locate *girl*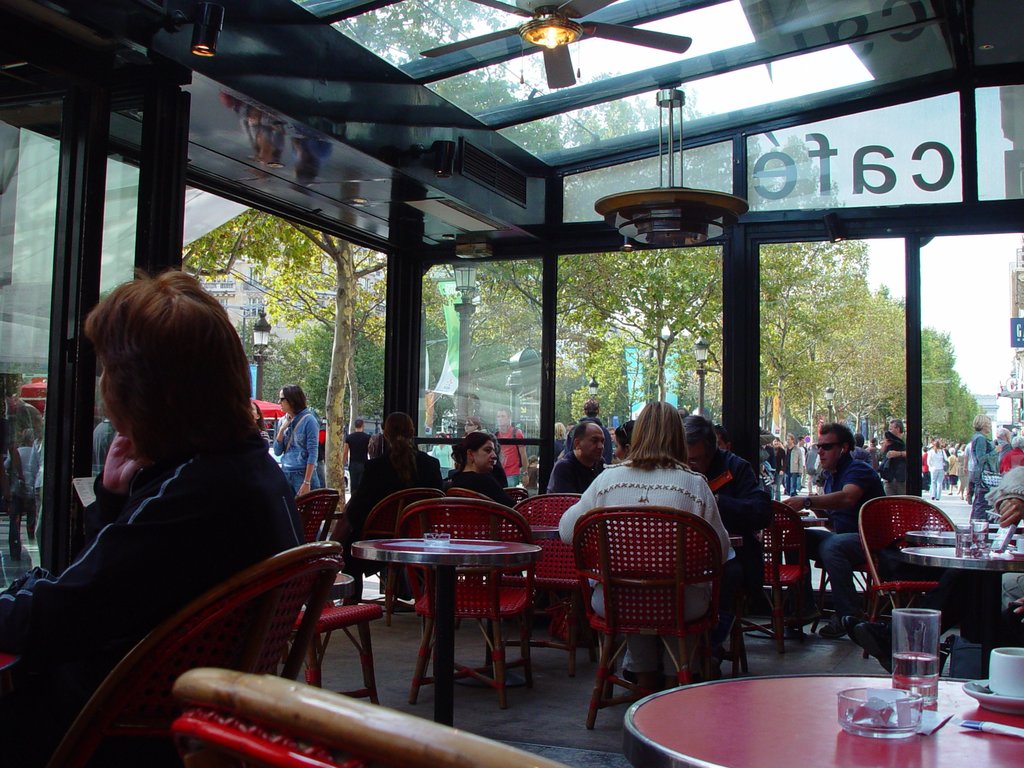
select_region(975, 412, 998, 513)
